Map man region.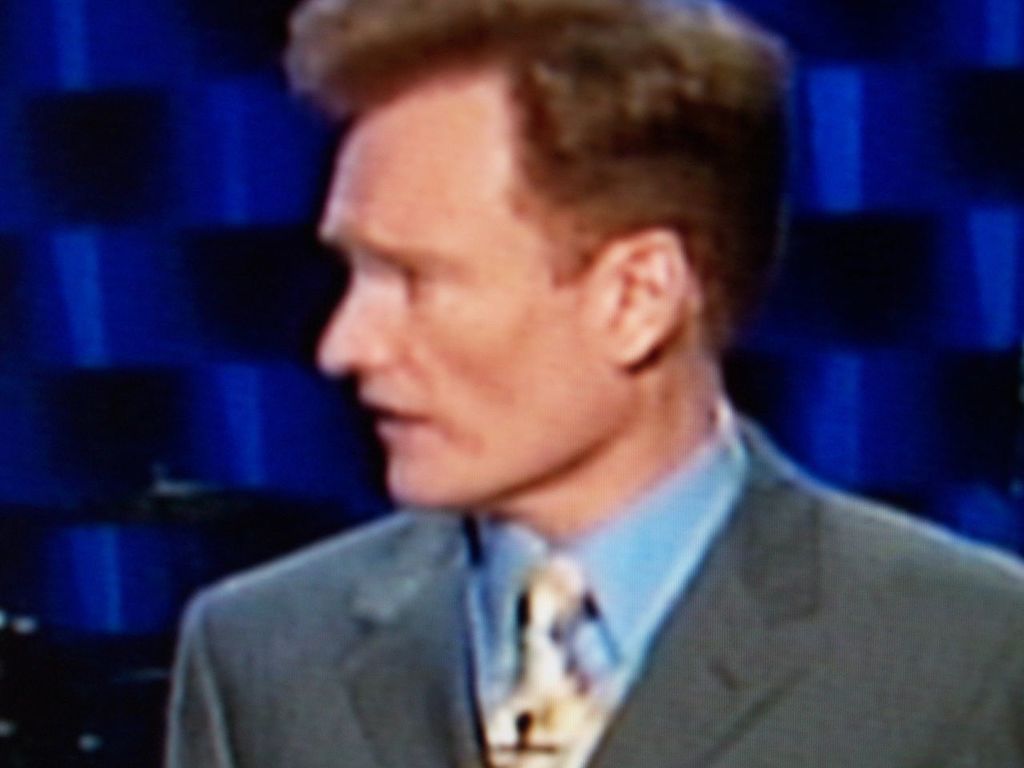
Mapped to crop(119, 19, 1006, 755).
